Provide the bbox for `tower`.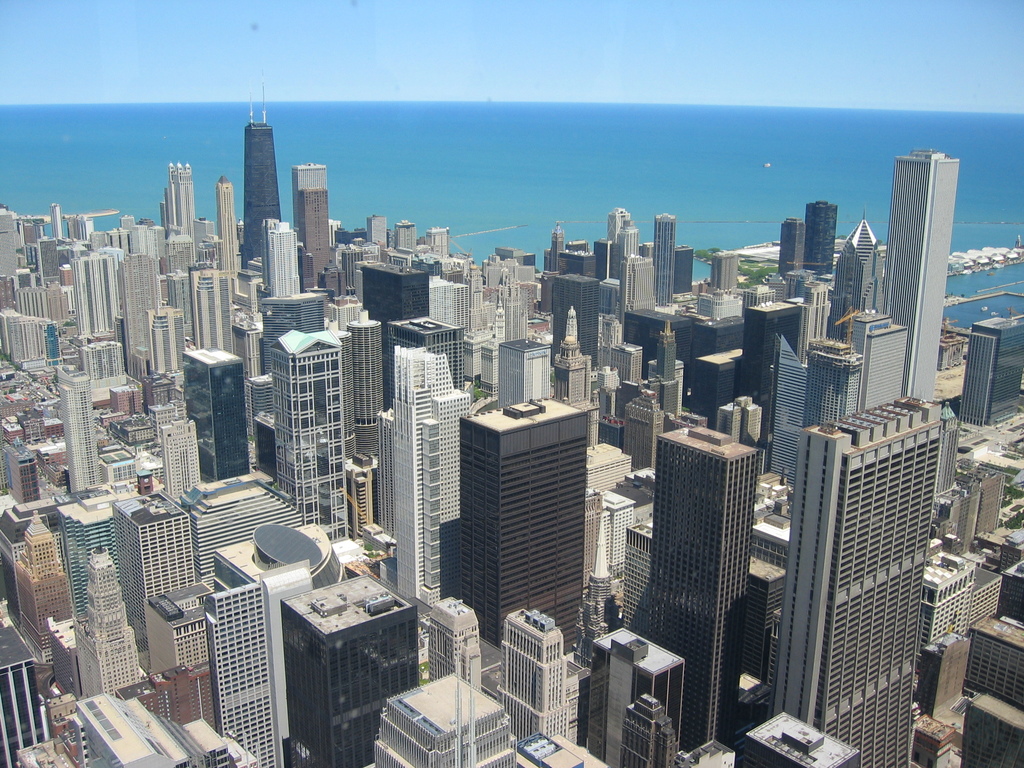
bbox=[762, 385, 939, 767].
